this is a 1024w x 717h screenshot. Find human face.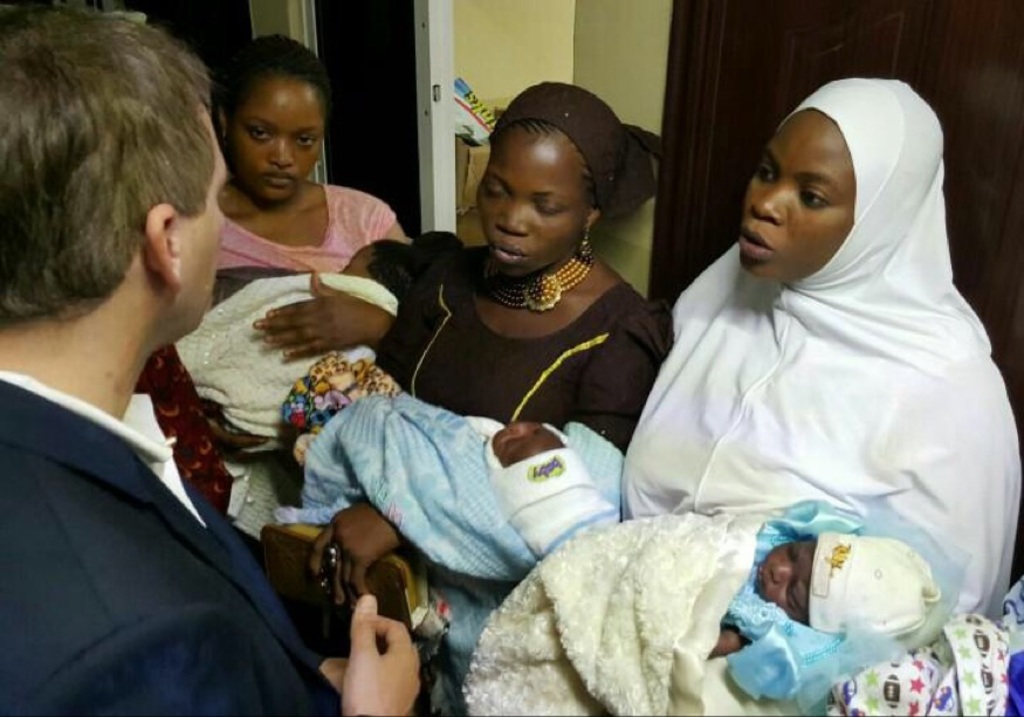
Bounding box: [476,125,584,274].
